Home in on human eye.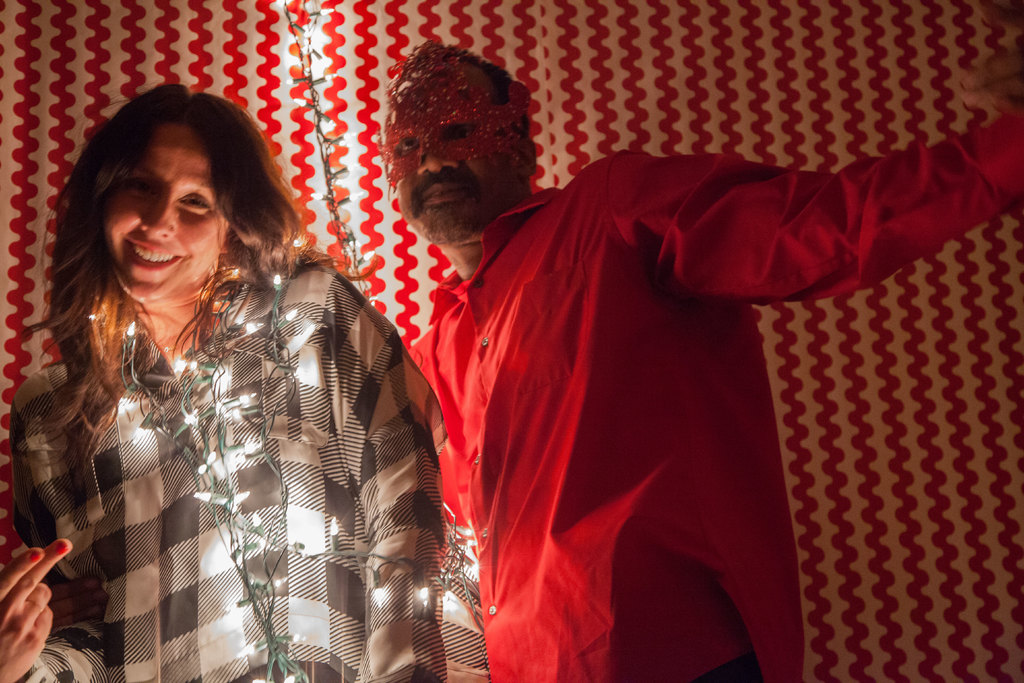
Homed in at (x1=118, y1=175, x2=158, y2=199).
